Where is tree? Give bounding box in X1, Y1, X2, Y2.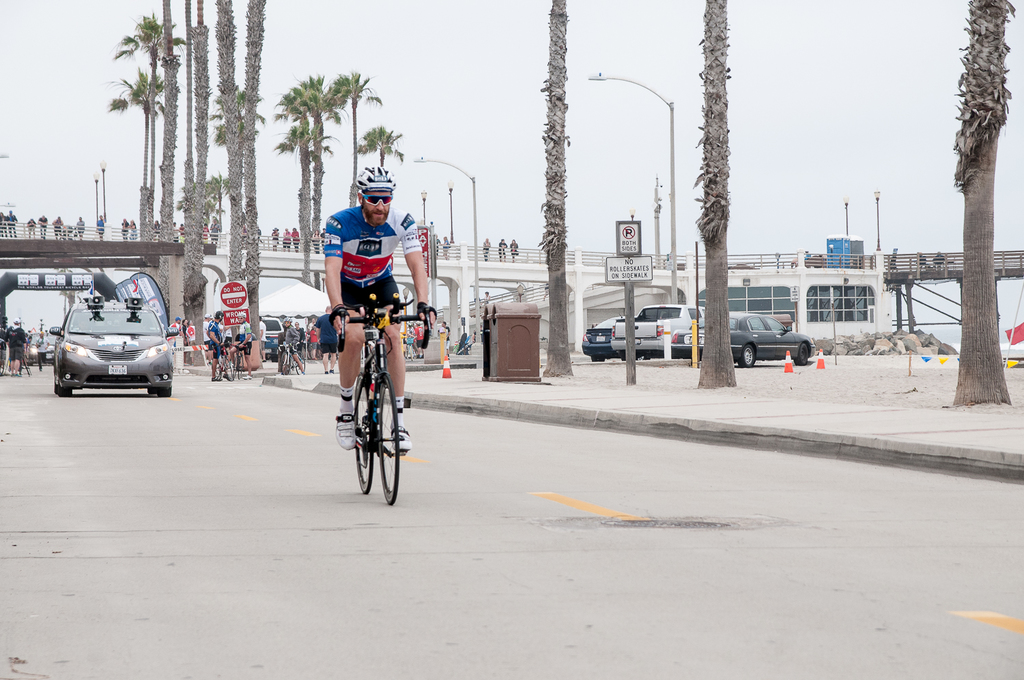
105, 66, 167, 237.
